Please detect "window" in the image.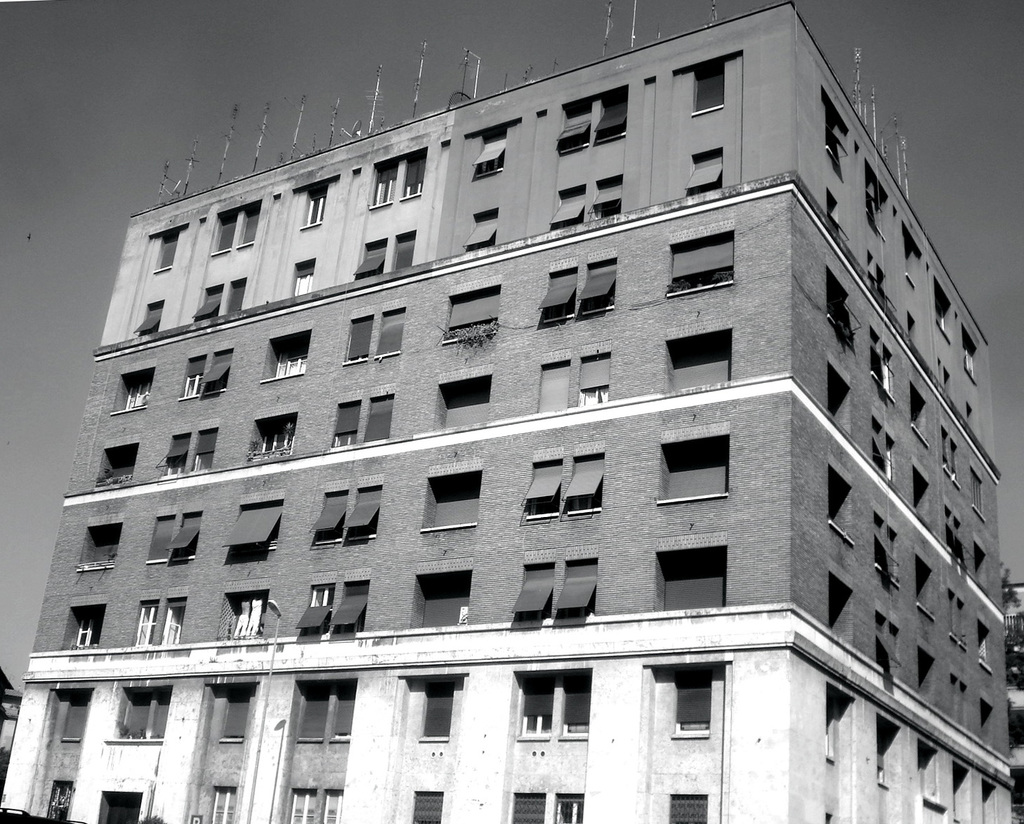
(405,149,432,197).
